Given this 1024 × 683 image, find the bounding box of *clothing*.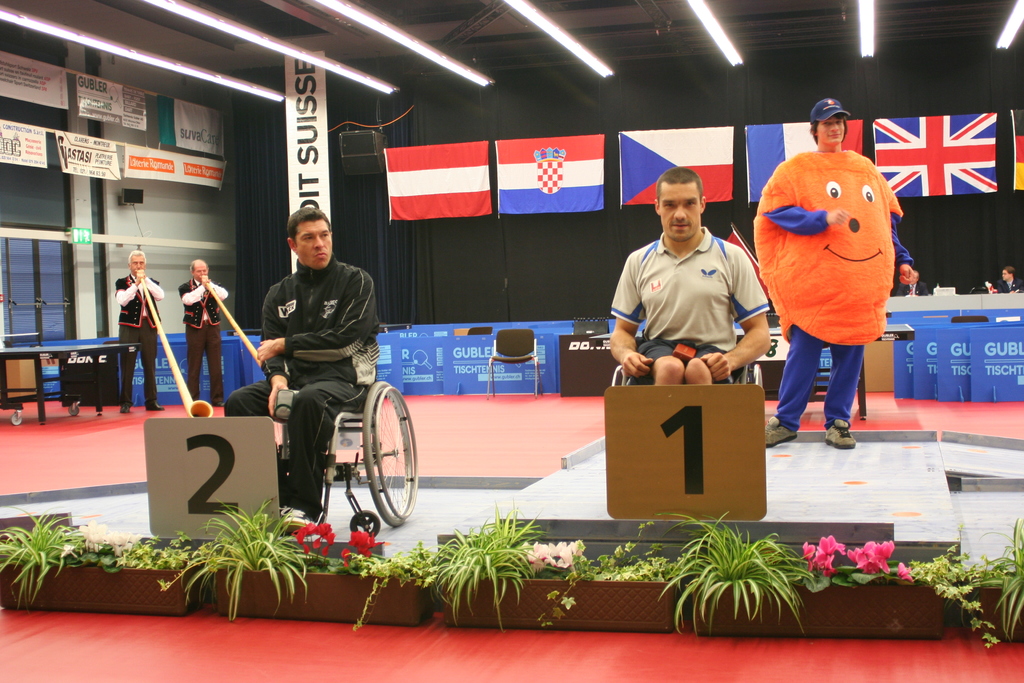
BBox(609, 226, 771, 388).
